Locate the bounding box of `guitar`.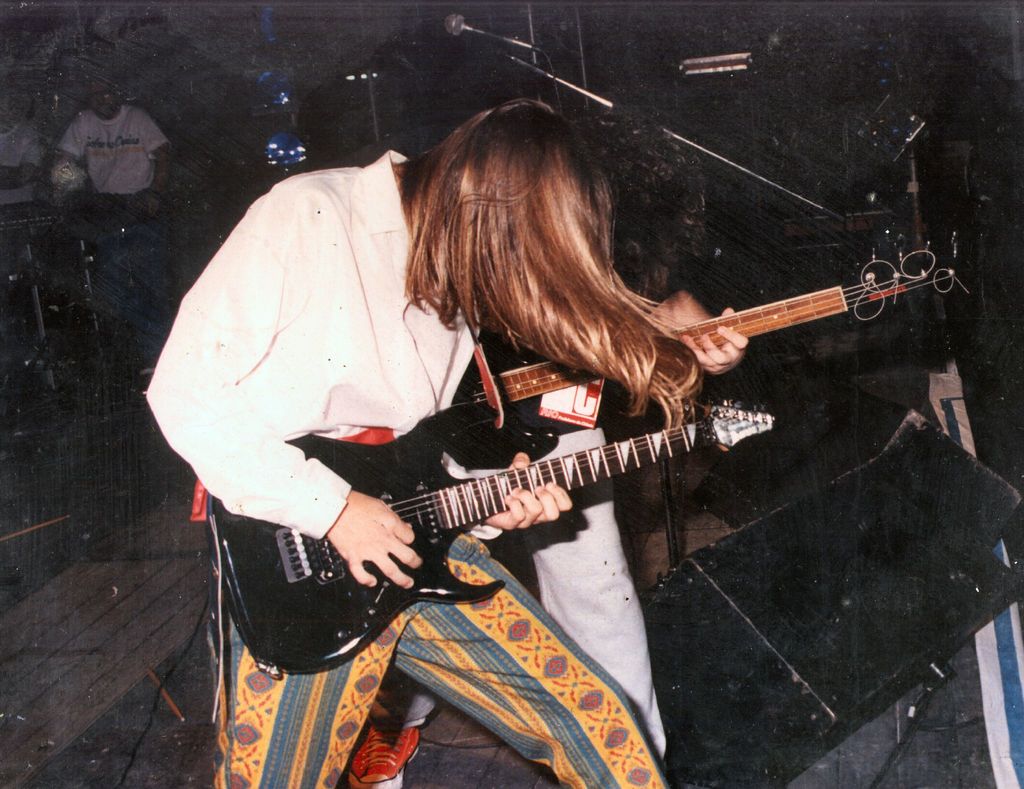
Bounding box: box=[456, 244, 966, 395].
